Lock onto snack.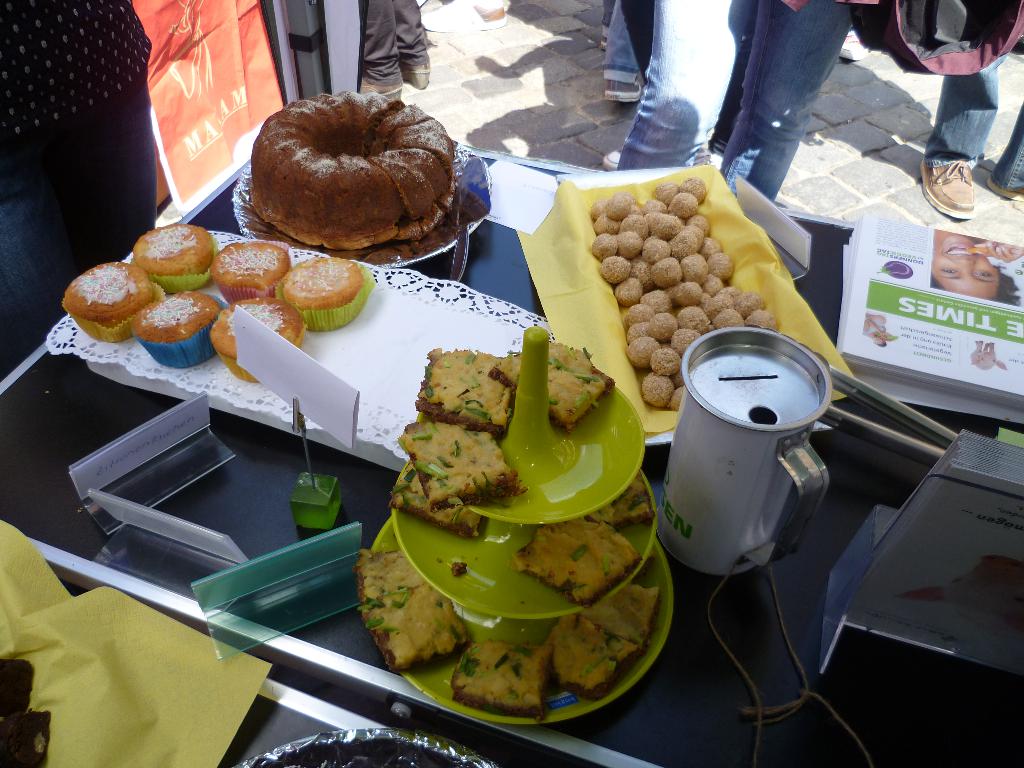
Locked: Rect(216, 308, 308, 384).
